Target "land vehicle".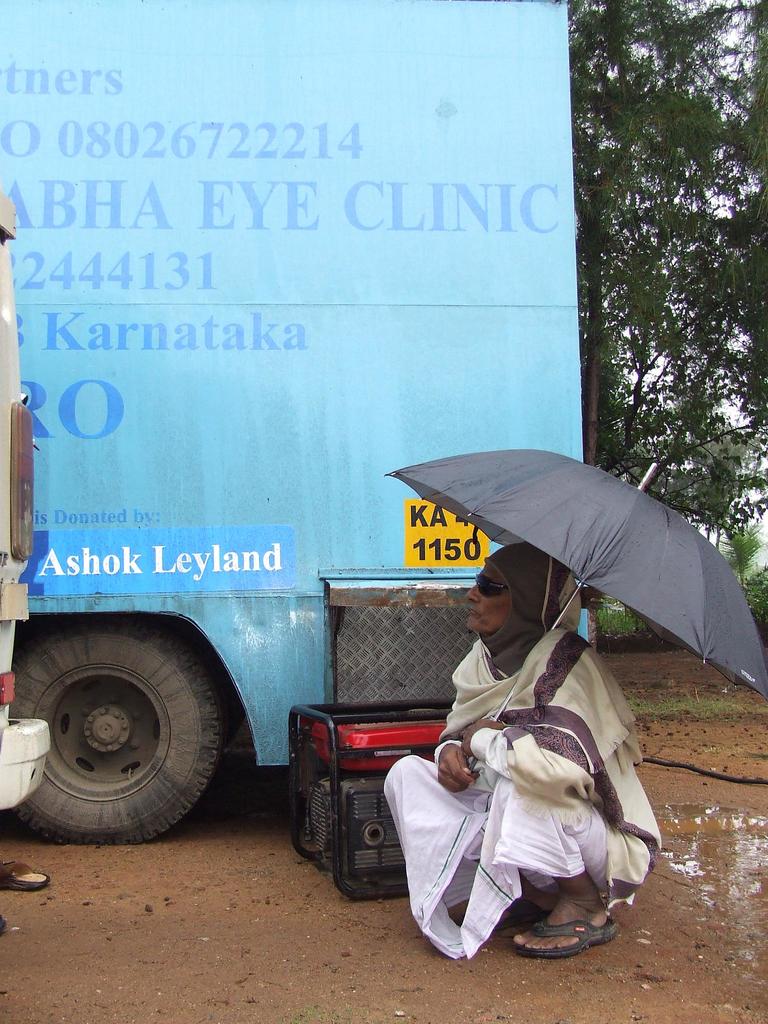
Target region: <region>0, 0, 587, 847</region>.
